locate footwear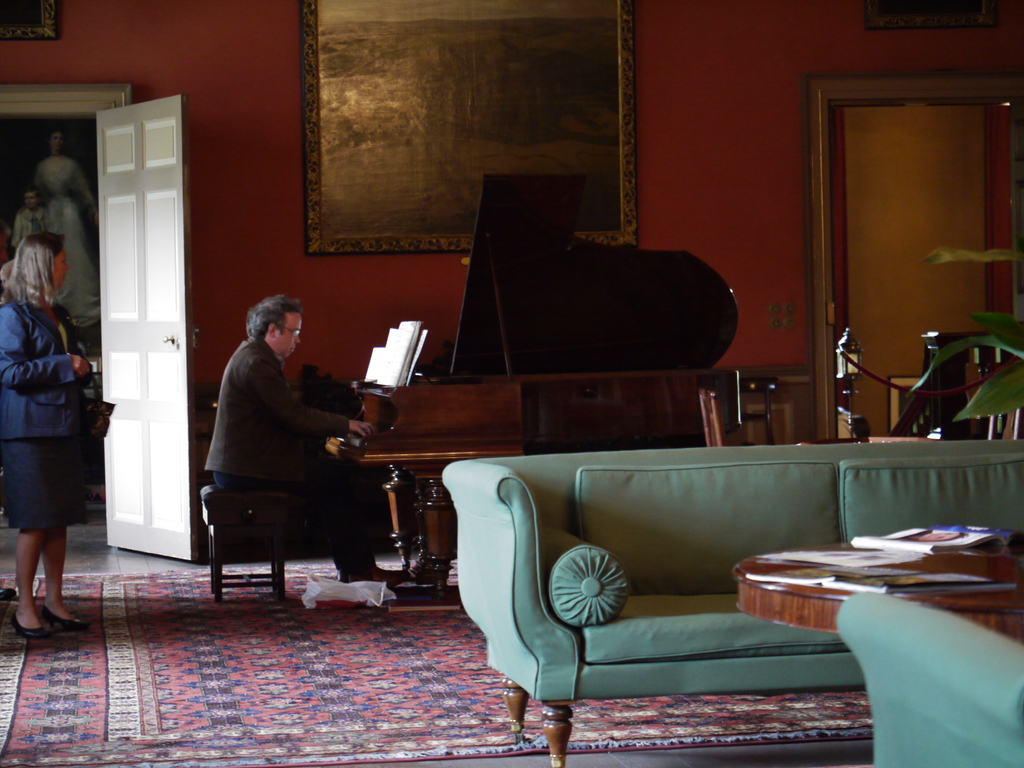
(11, 614, 40, 636)
